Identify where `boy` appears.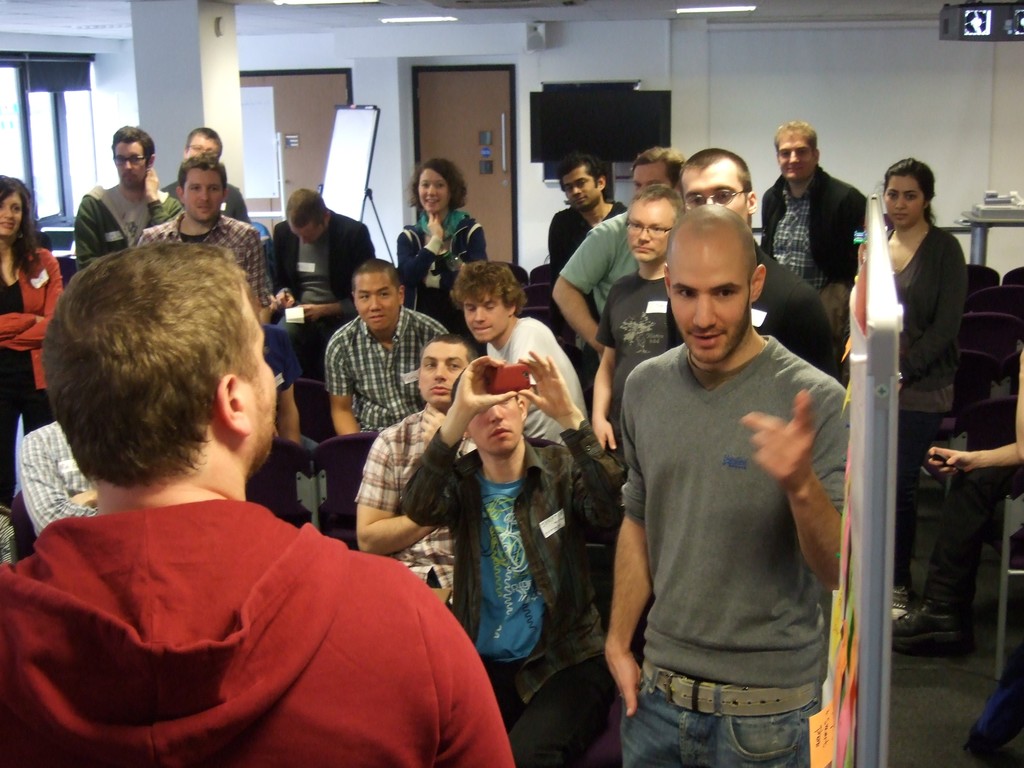
Appears at (604,198,857,767).
